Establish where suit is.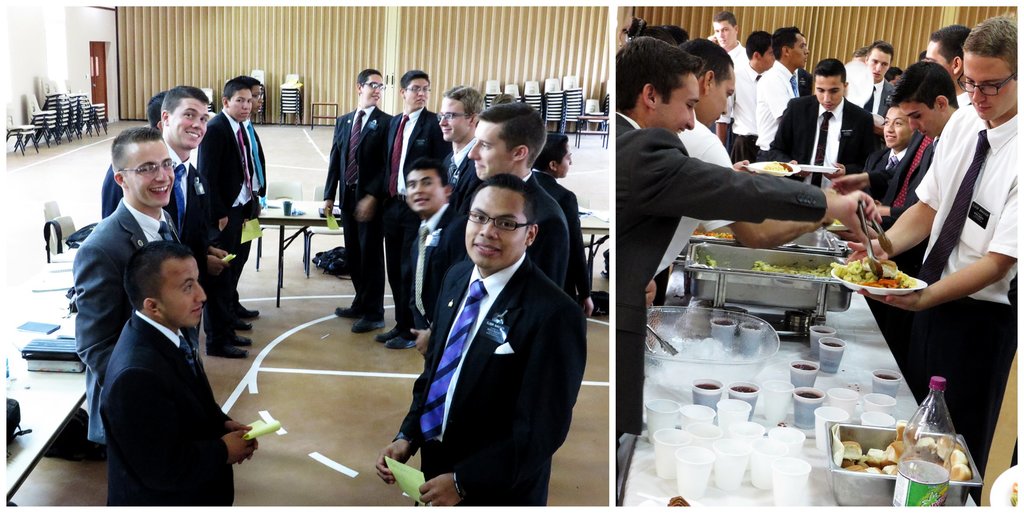
Established at [left=406, top=200, right=452, bottom=321].
